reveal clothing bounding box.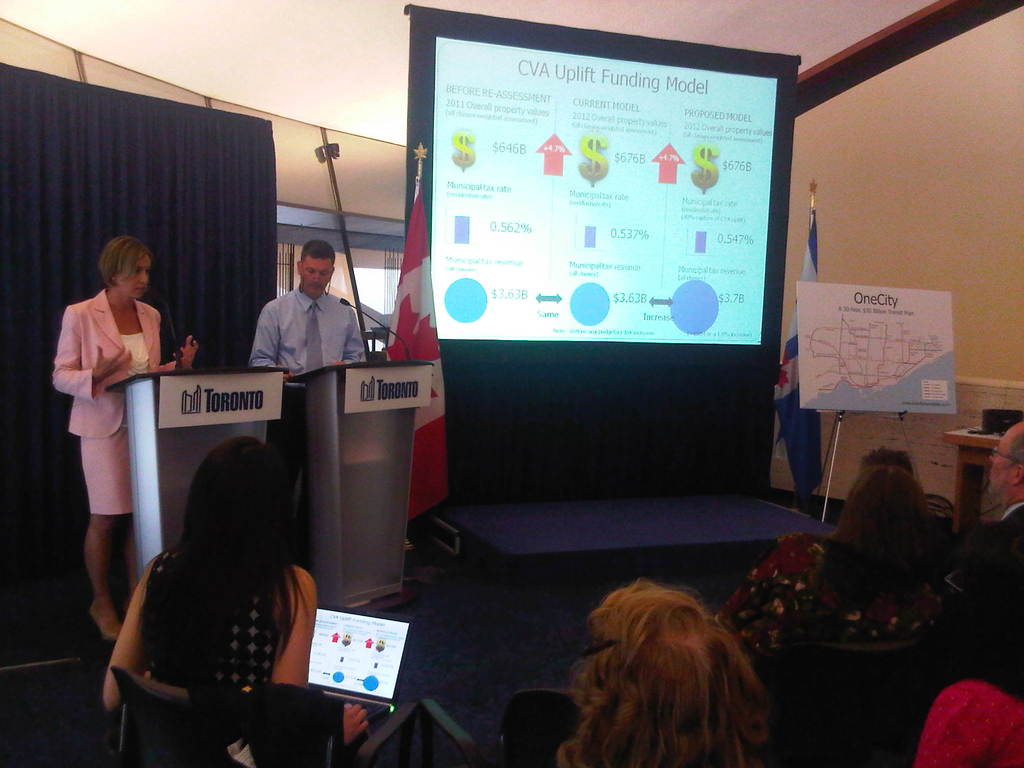
Revealed: <box>961,495,1023,609</box>.
